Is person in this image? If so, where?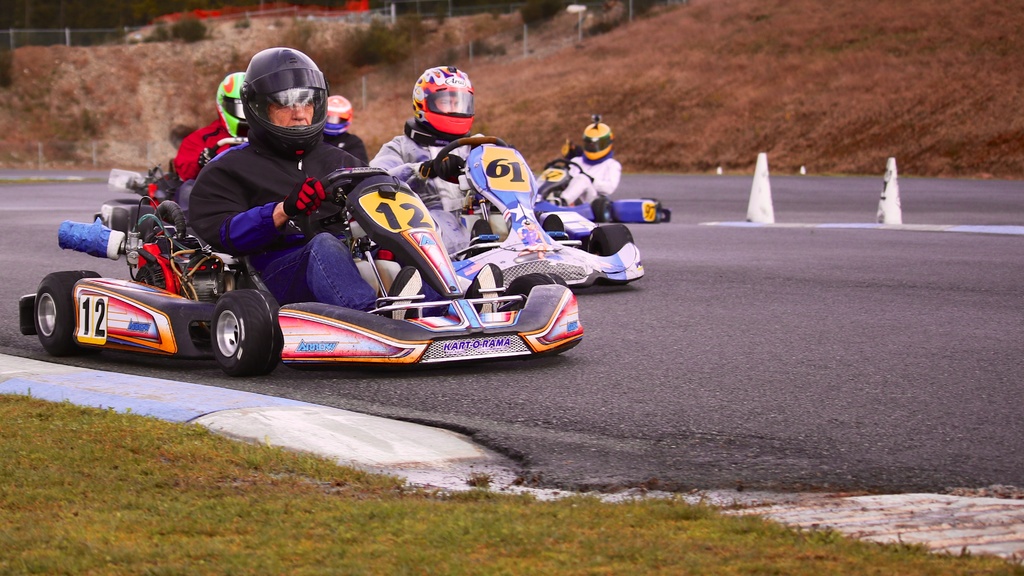
Yes, at {"left": 362, "top": 63, "right": 516, "bottom": 249}.
